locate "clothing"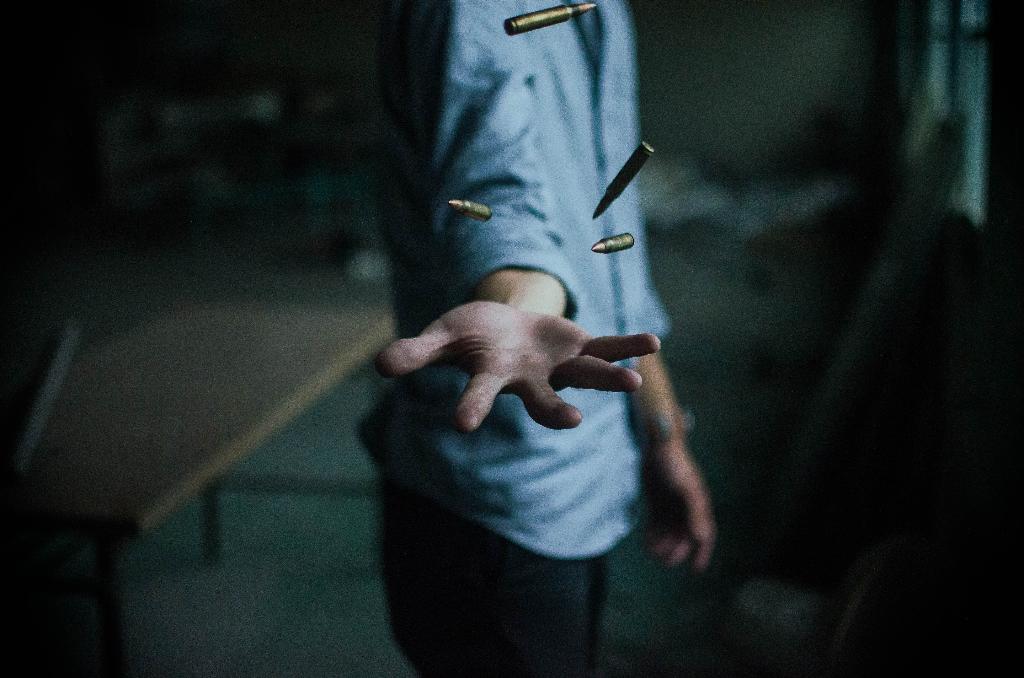
region(360, 0, 679, 677)
